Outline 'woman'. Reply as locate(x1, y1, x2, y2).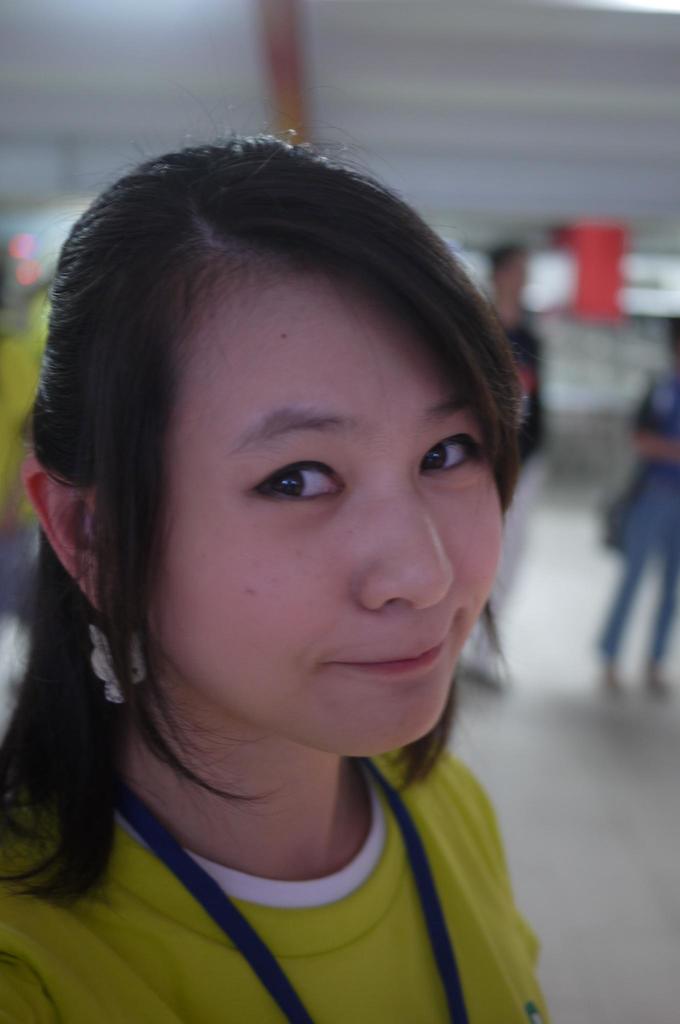
locate(598, 317, 679, 693).
